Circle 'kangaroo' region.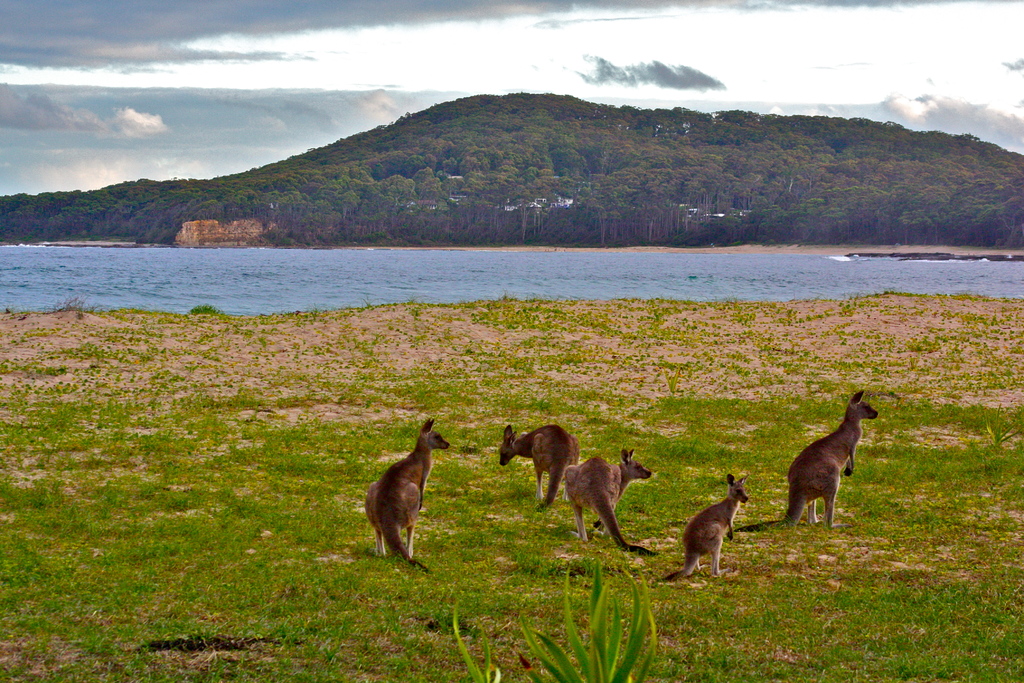
Region: locate(366, 414, 448, 577).
